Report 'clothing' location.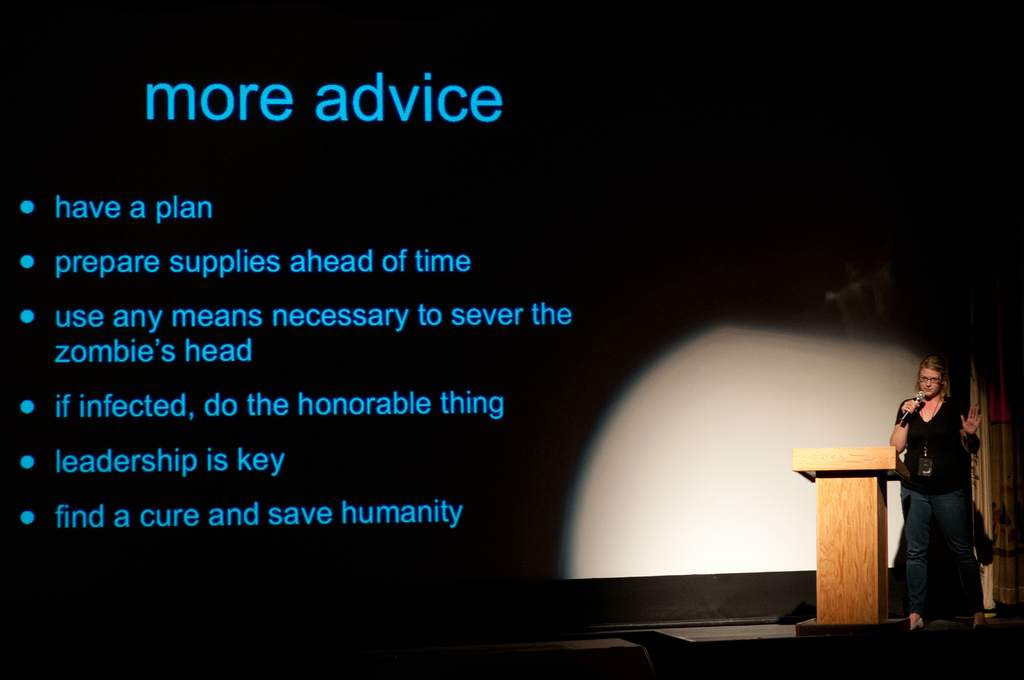
Report: Rect(890, 401, 986, 613).
